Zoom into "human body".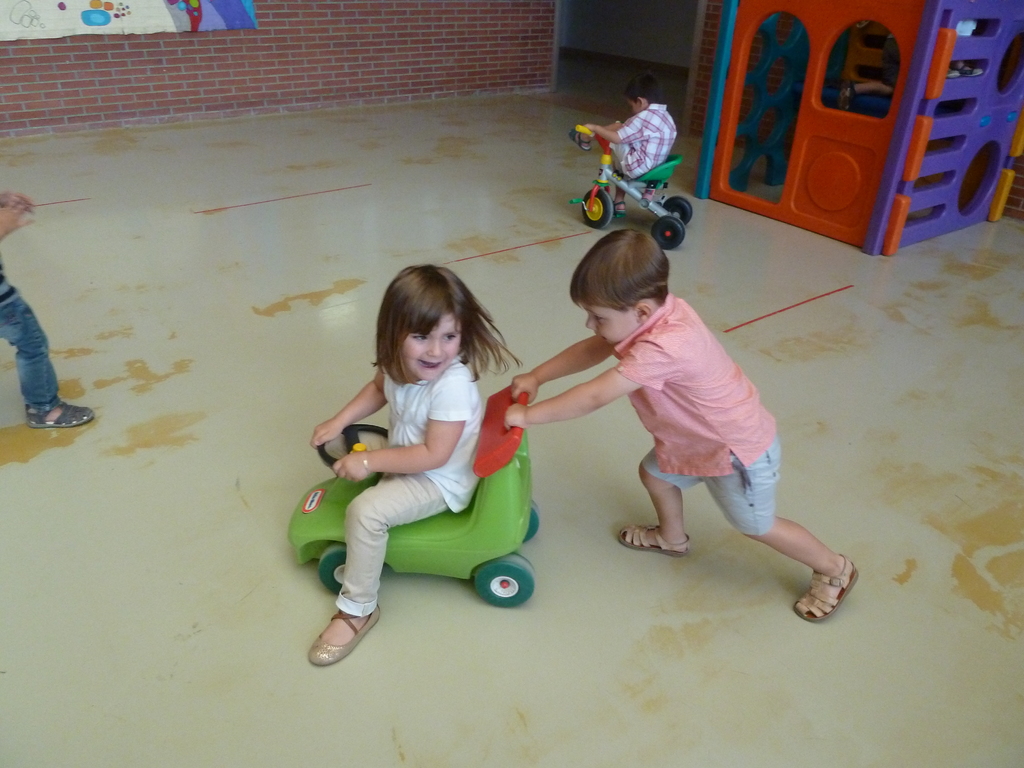
Zoom target: (left=582, top=77, right=675, bottom=216).
